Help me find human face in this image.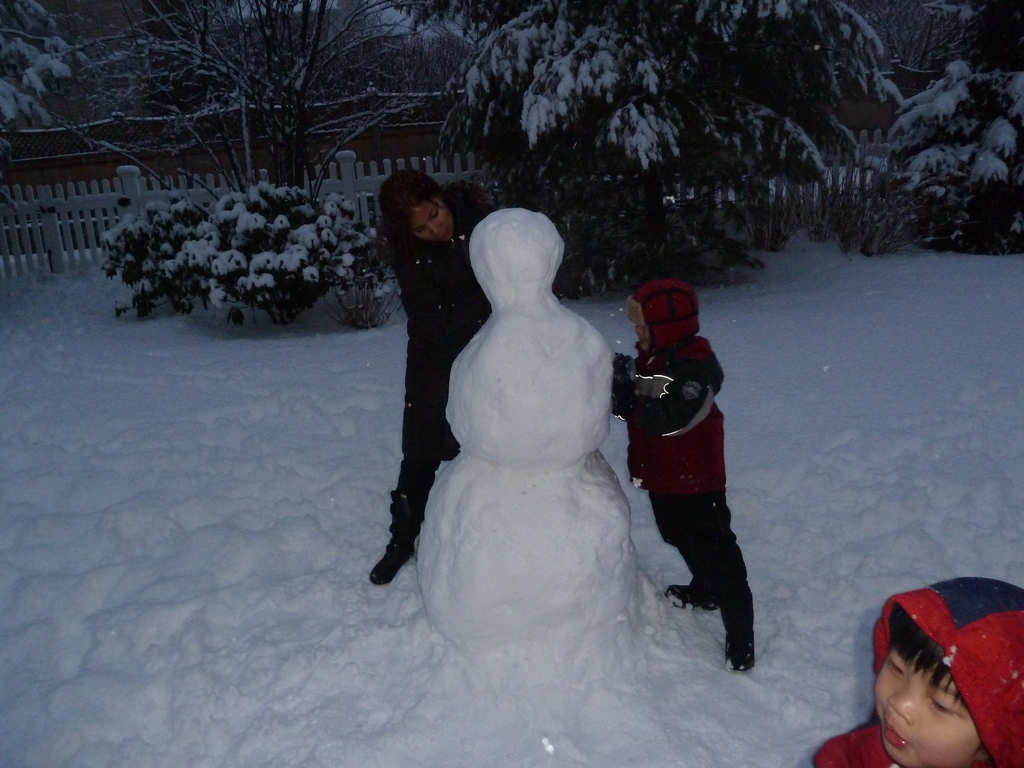
Found it: <region>871, 648, 984, 766</region>.
